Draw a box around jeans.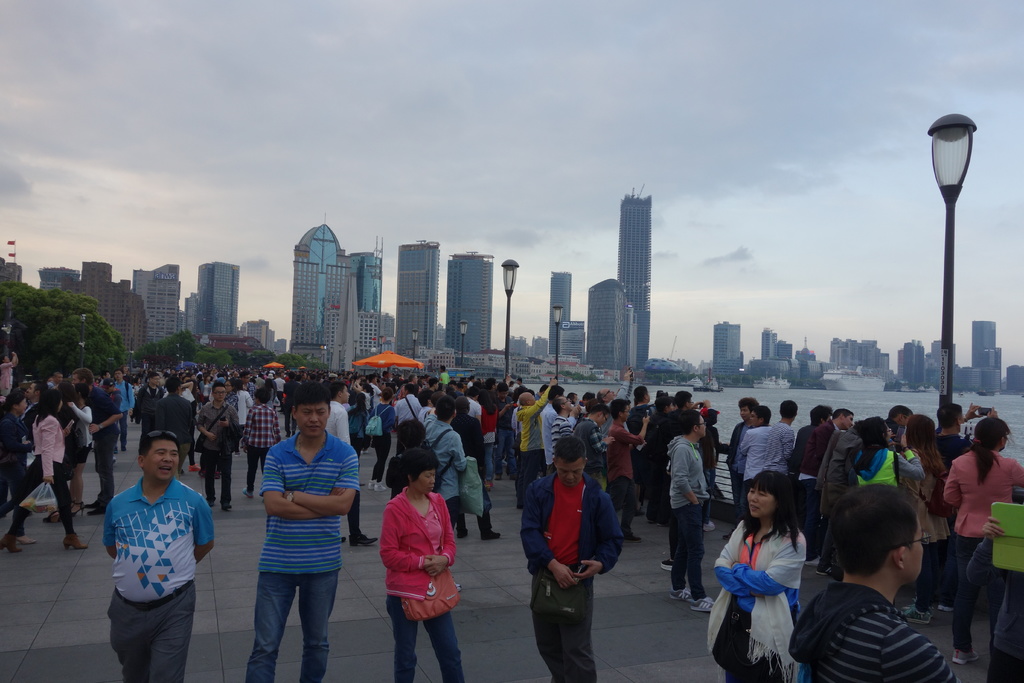
x1=385 y1=600 x2=469 y2=682.
